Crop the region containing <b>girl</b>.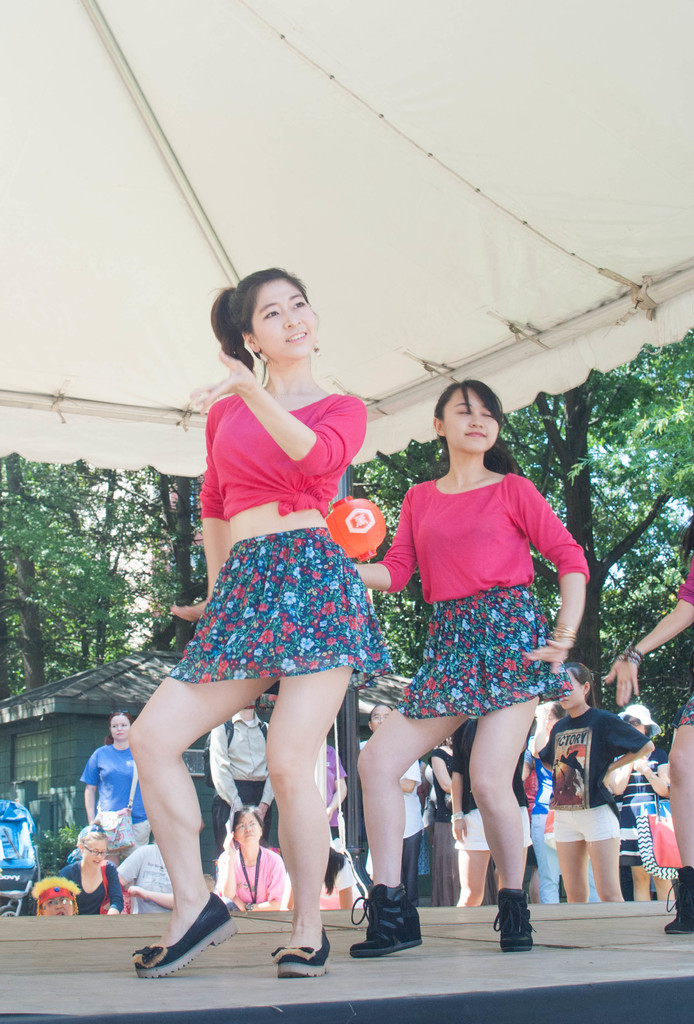
Crop region: 133:265:390:982.
